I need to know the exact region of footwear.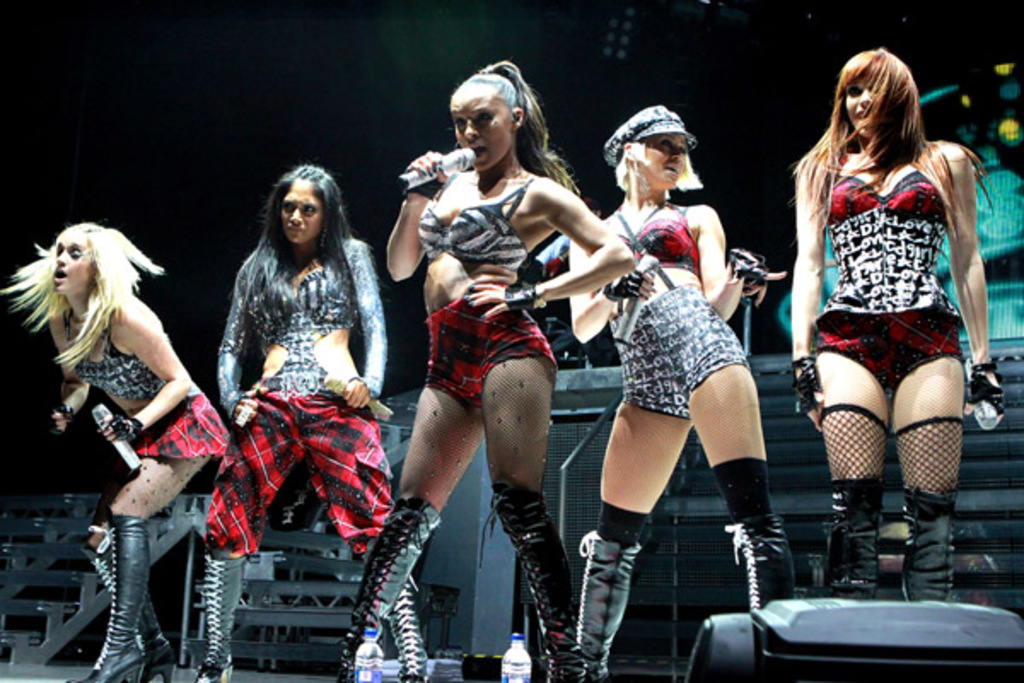
Region: {"x1": 730, "y1": 505, "x2": 787, "y2": 663}.
